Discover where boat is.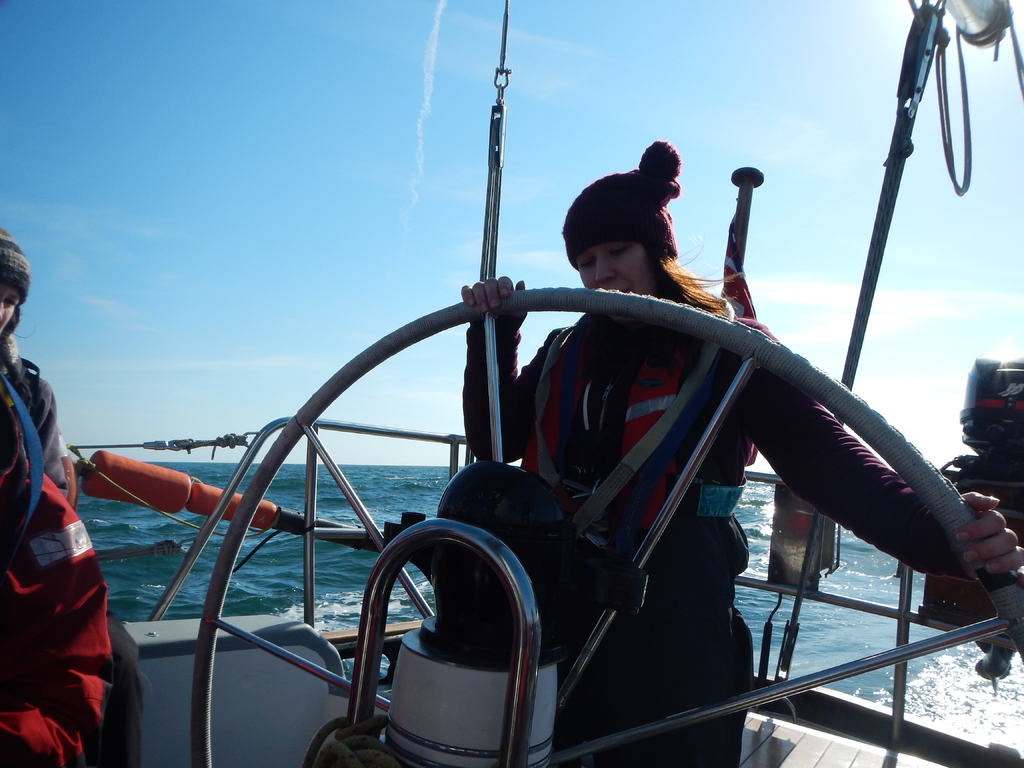
Discovered at [47, 158, 998, 767].
